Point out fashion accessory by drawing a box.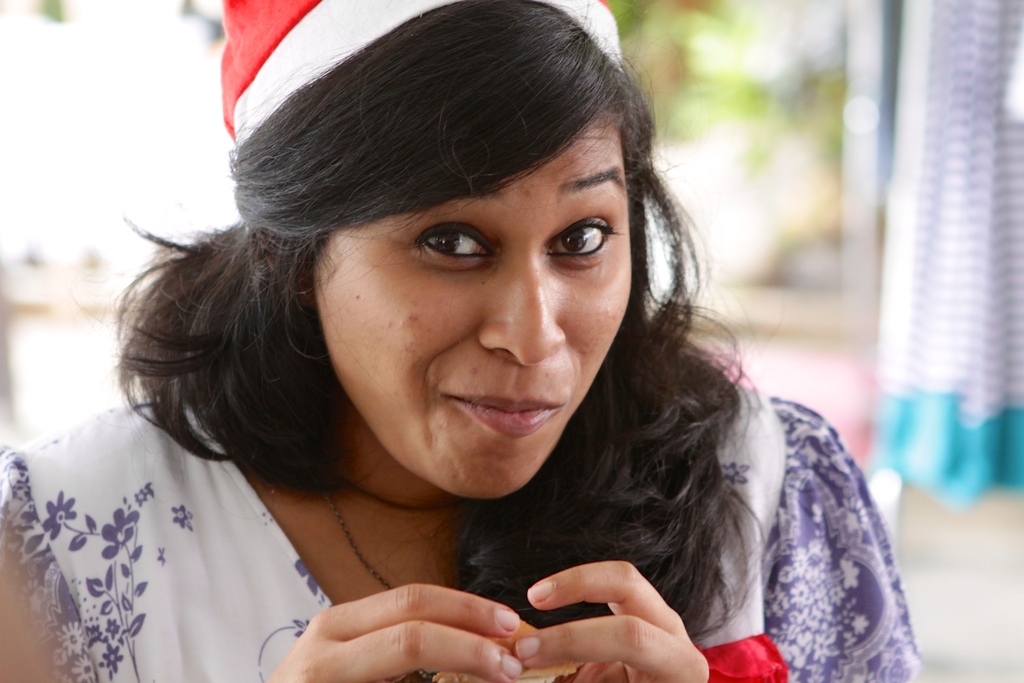
324, 482, 397, 588.
